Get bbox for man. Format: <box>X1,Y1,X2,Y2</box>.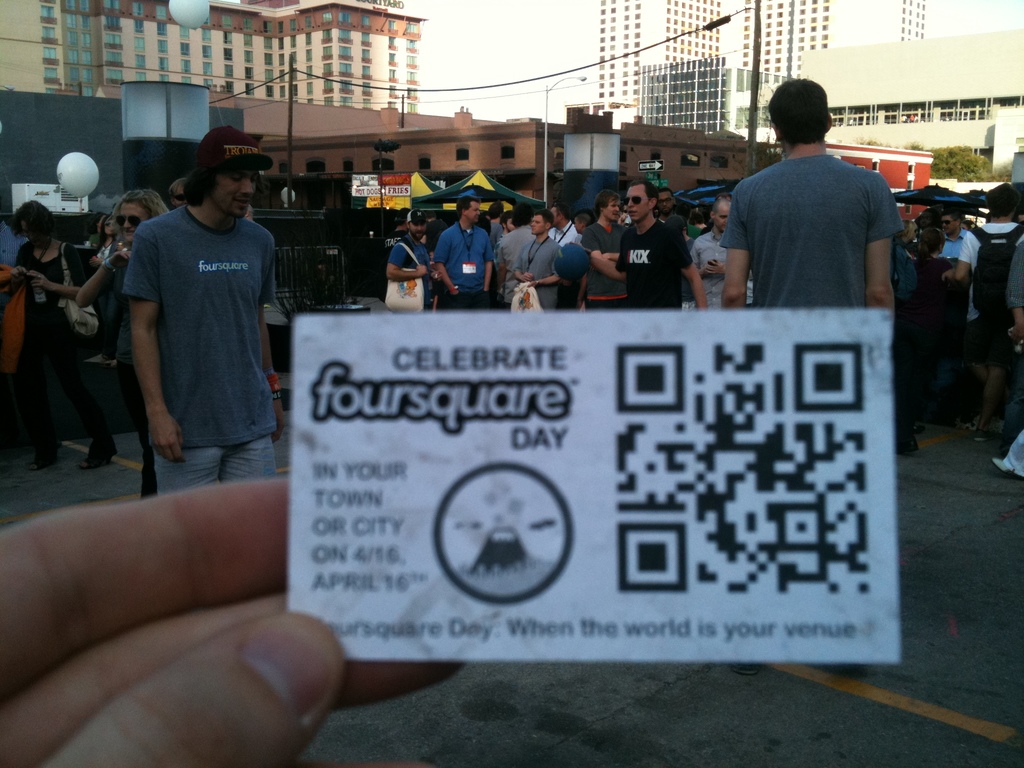
<box>384,209,431,312</box>.
